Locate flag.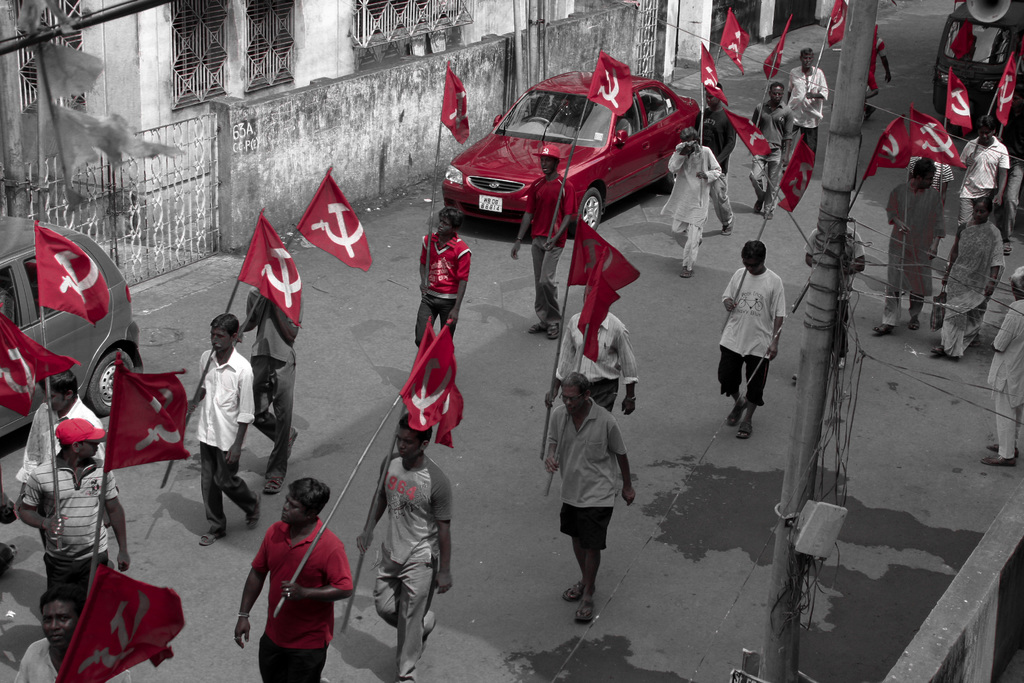
Bounding box: [left=941, top=64, right=970, bottom=135].
